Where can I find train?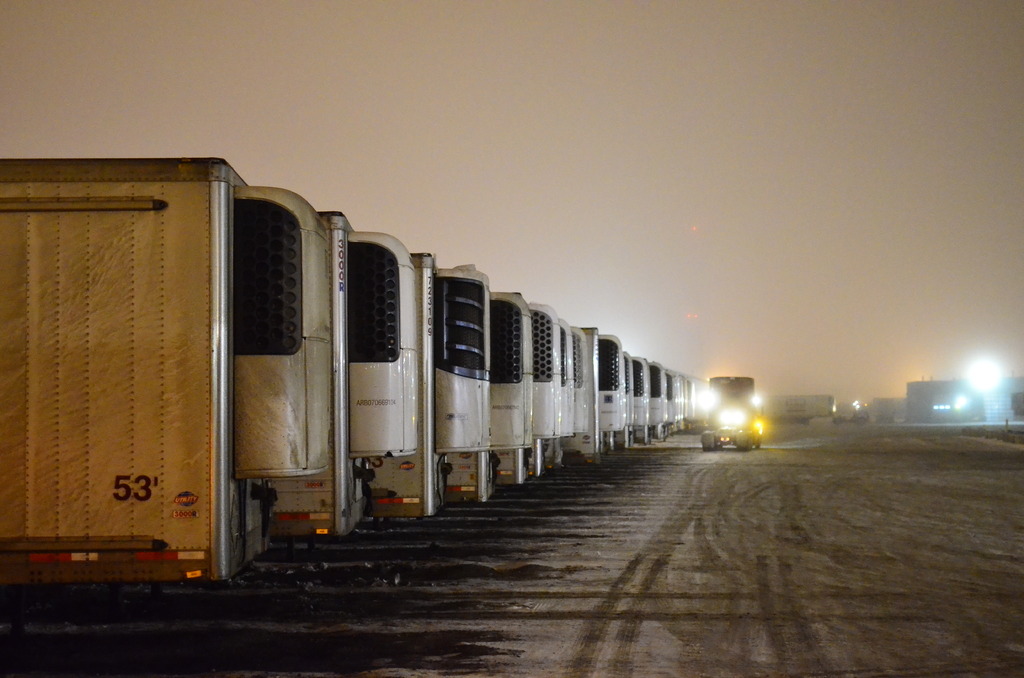
You can find it at l=0, t=159, r=708, b=595.
